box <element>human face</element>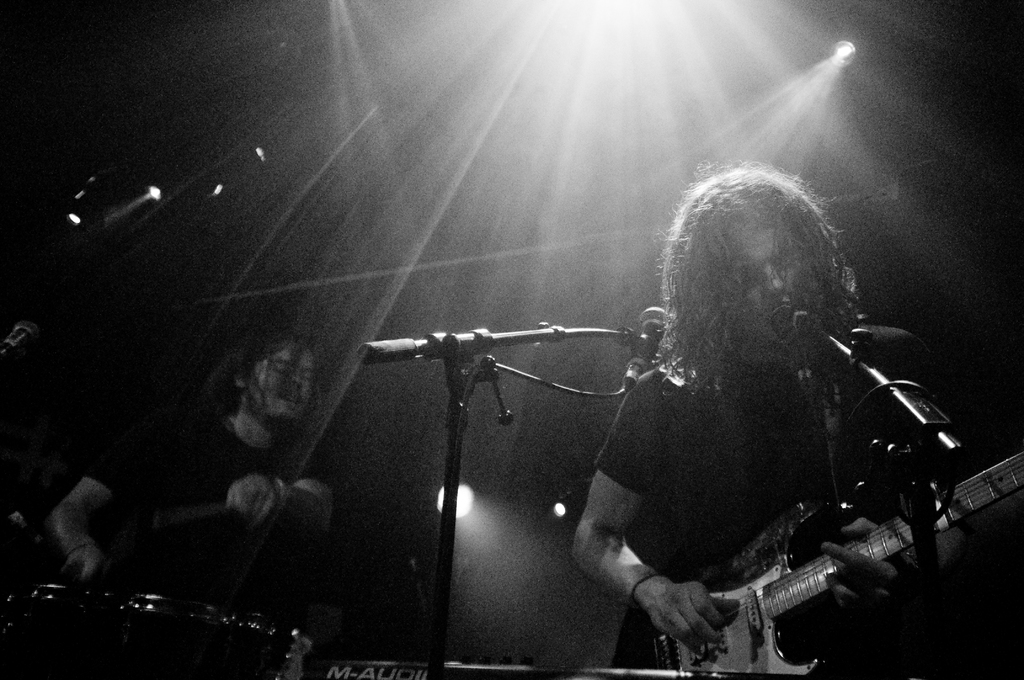
x1=729, y1=211, x2=812, y2=359
